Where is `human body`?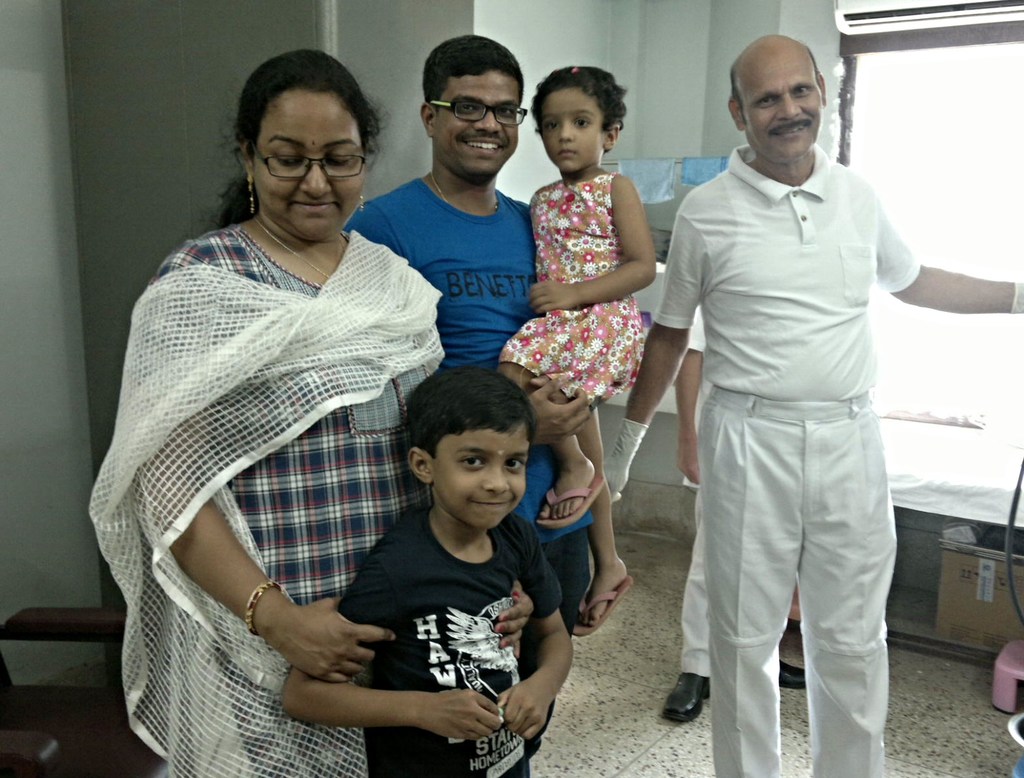
{"x1": 635, "y1": 84, "x2": 960, "y2": 766}.
